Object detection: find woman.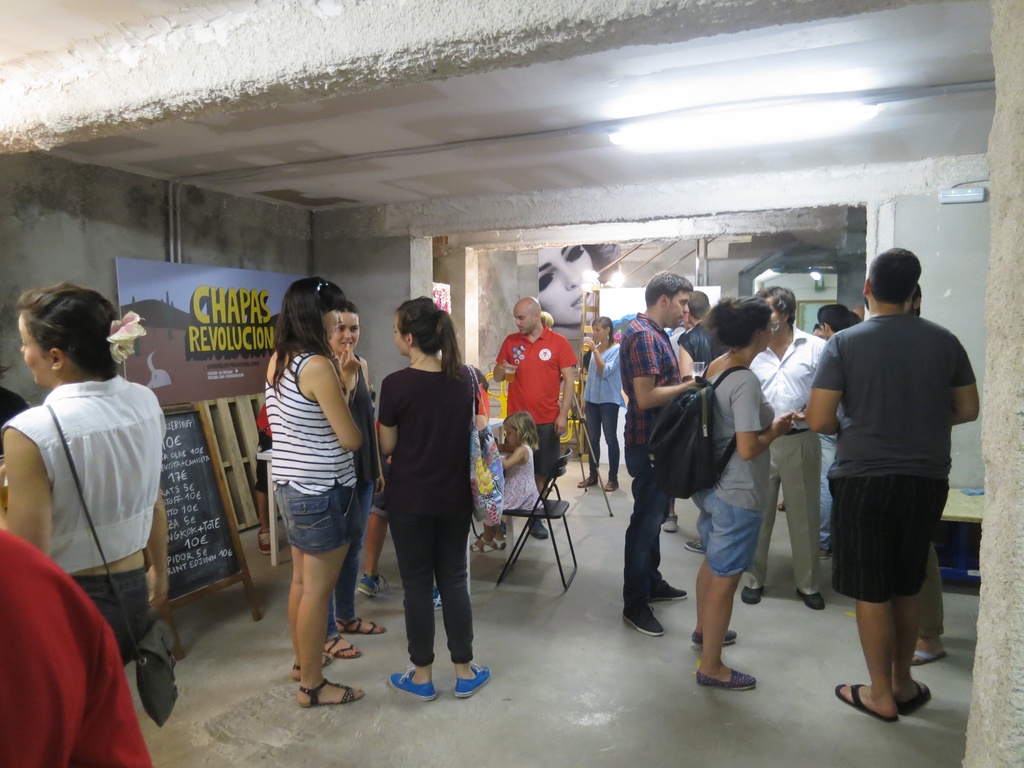
select_region(0, 283, 169, 669).
